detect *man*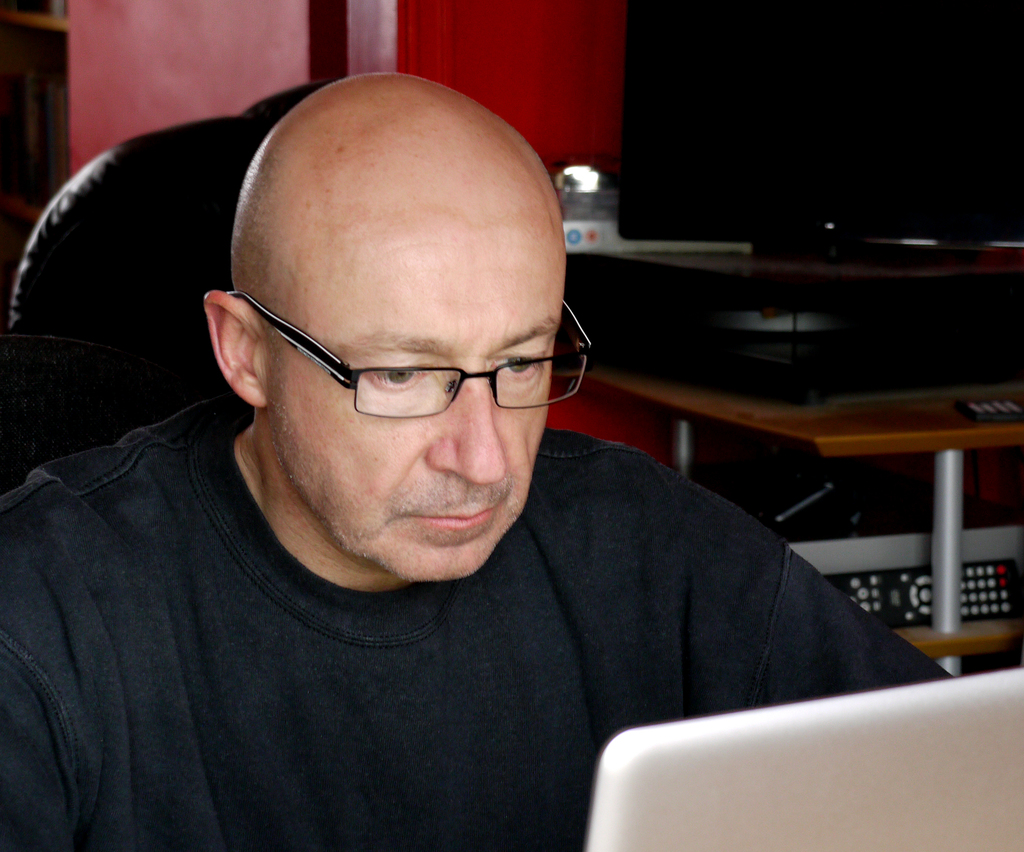
(left=0, top=66, right=956, bottom=824)
